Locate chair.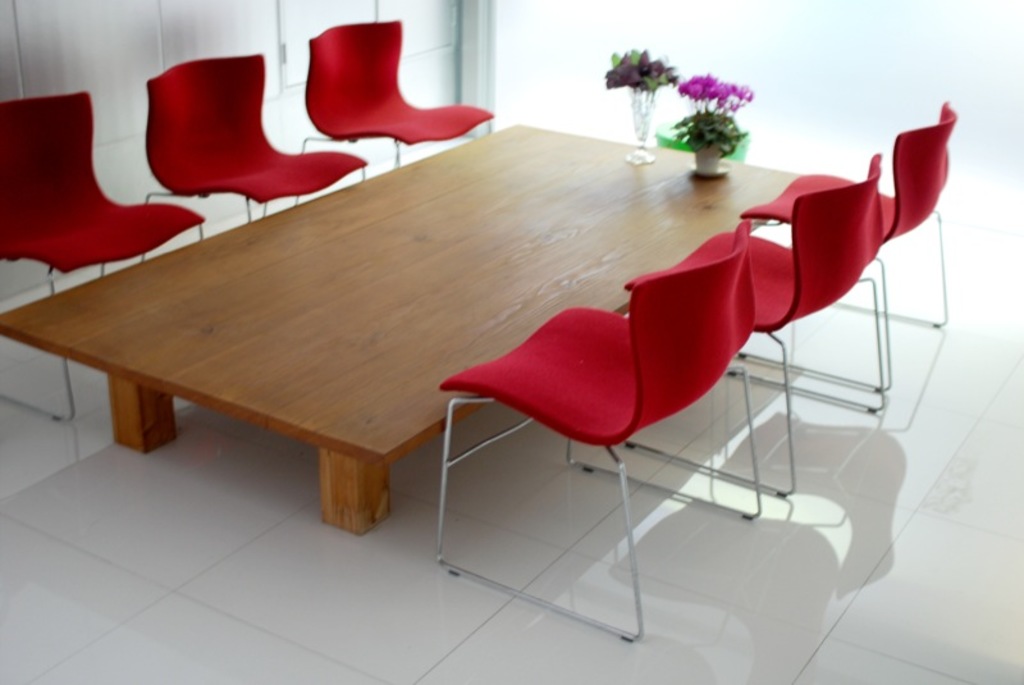
Bounding box: pyautogui.locateOnScreen(435, 223, 759, 643).
